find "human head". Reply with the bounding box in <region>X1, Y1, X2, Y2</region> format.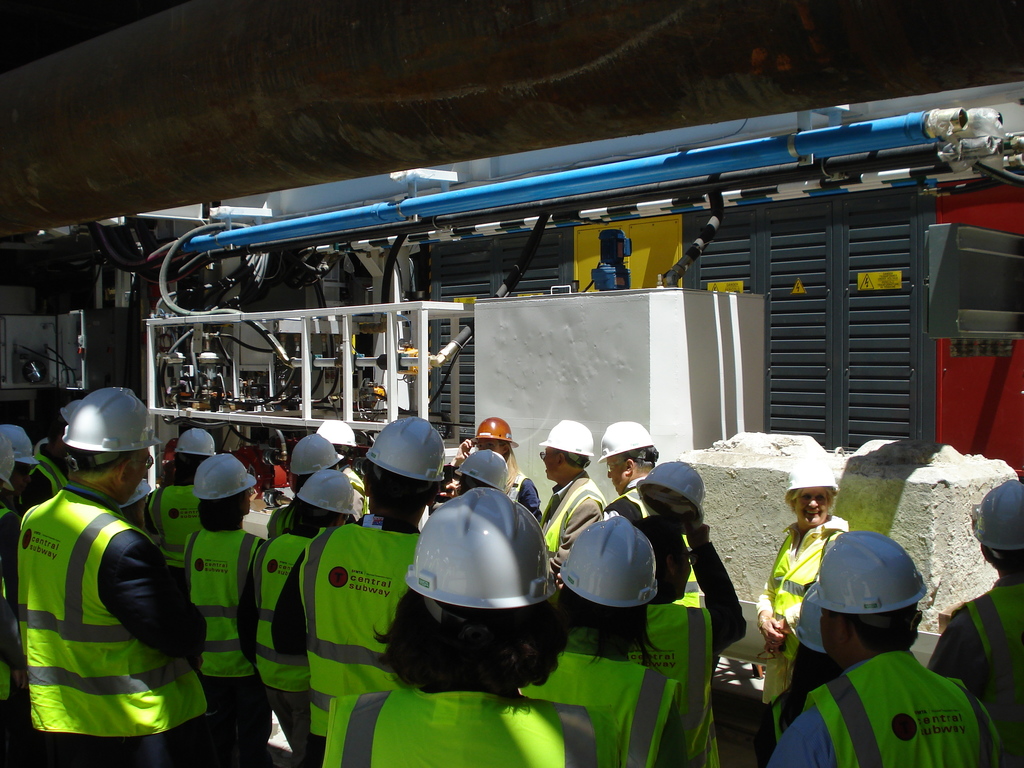
<region>970, 478, 1023, 580</region>.
